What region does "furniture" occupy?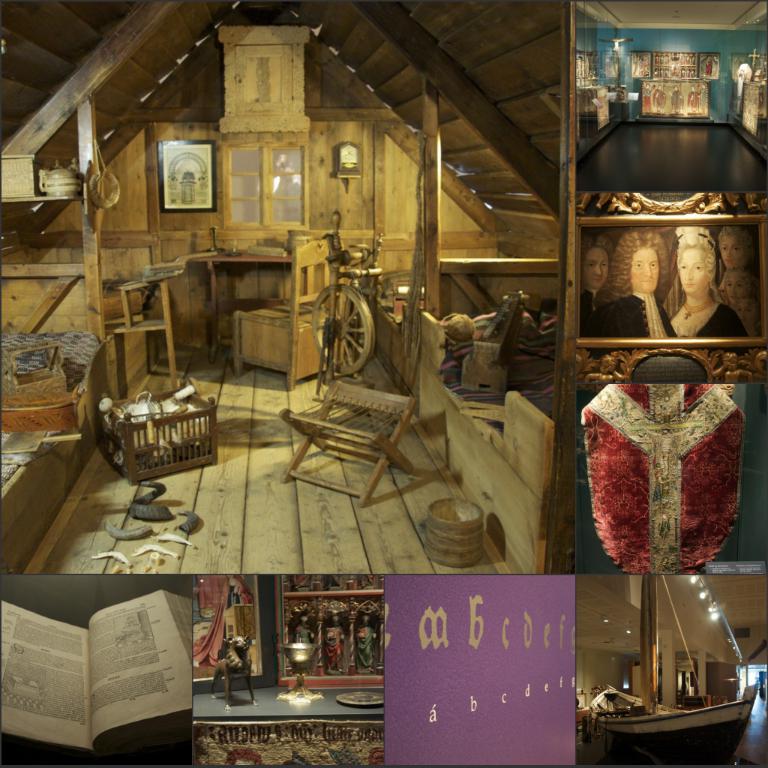
x1=195, y1=250, x2=348, y2=364.
